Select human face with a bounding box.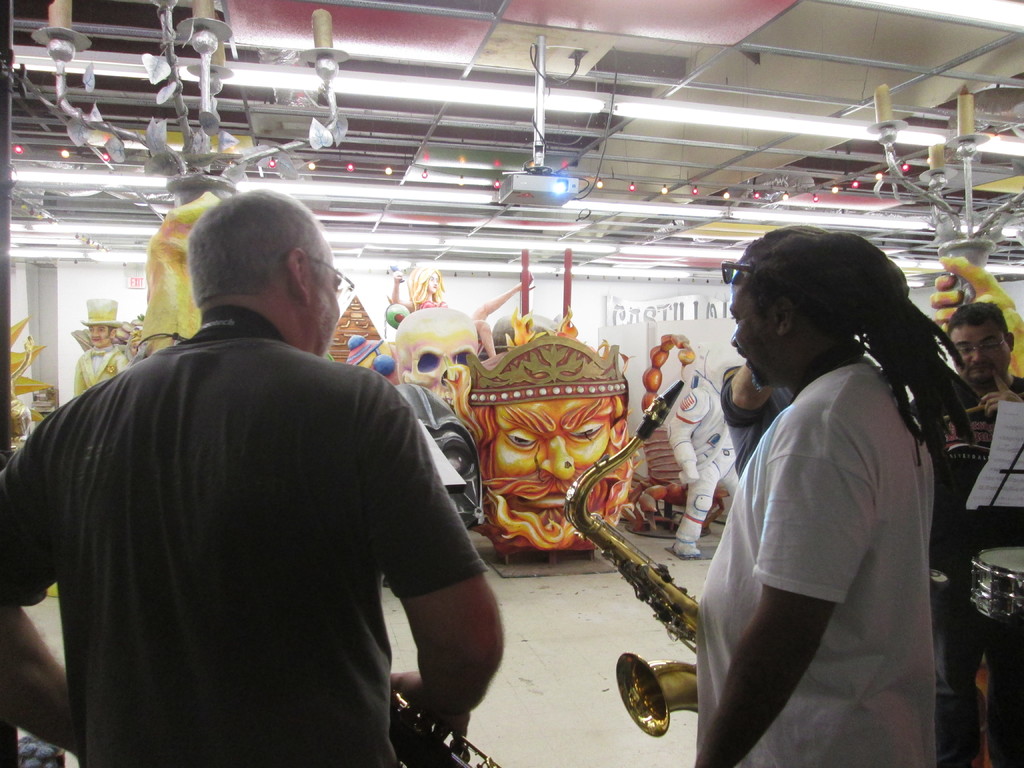
l=730, t=273, r=774, b=389.
